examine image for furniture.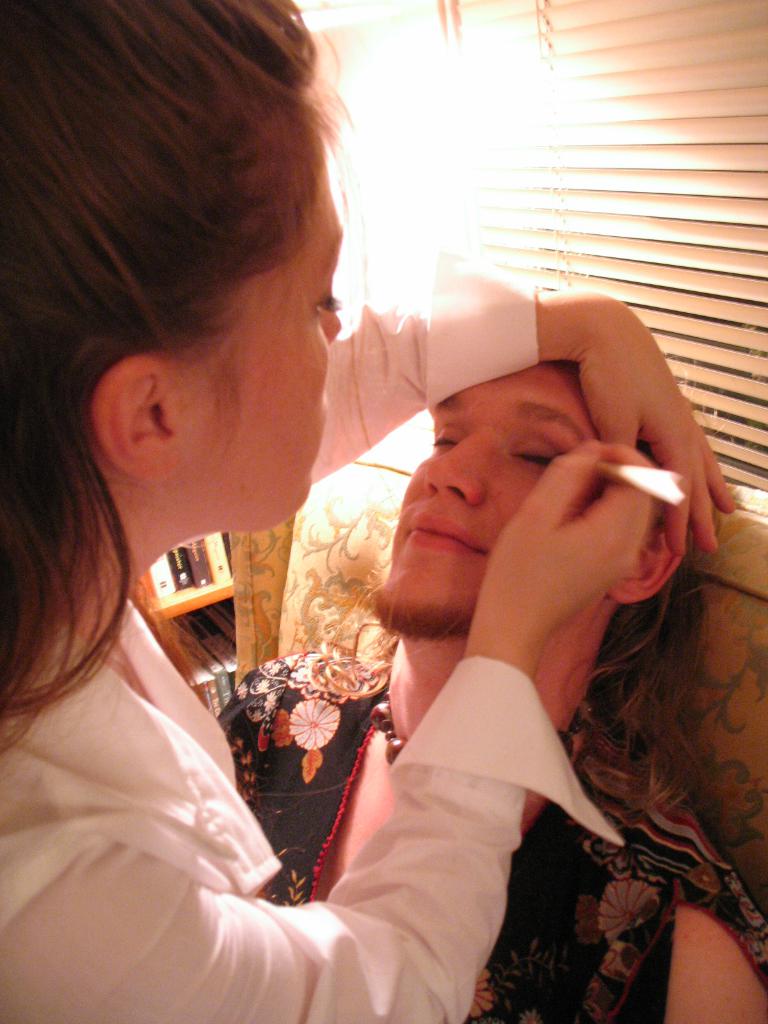
Examination result: x1=158, y1=579, x2=234, y2=622.
